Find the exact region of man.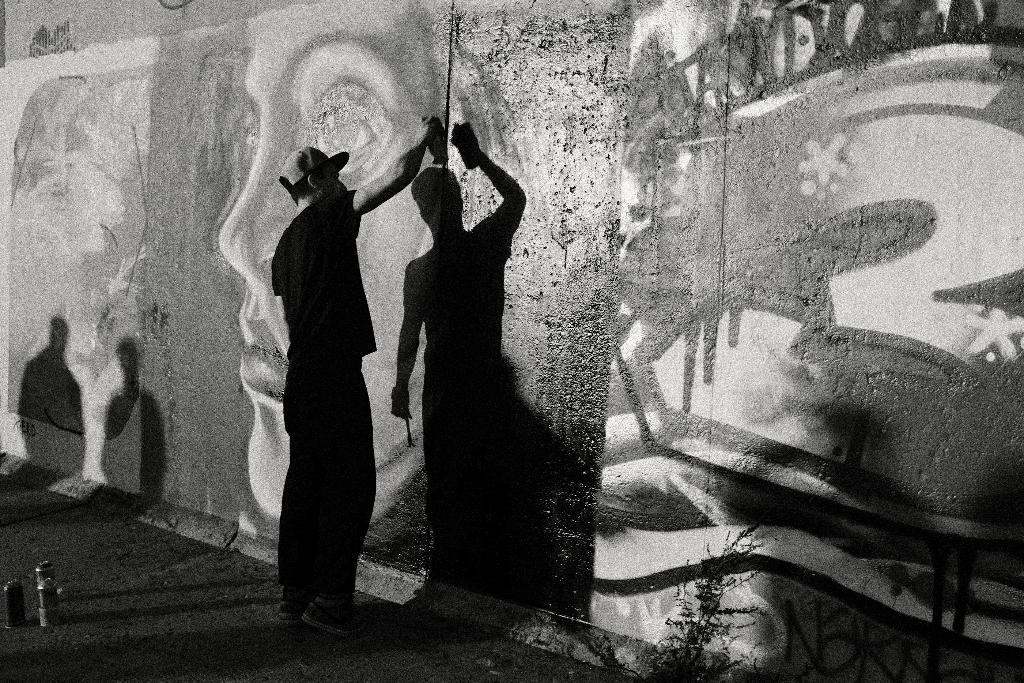
Exact region: (x1=242, y1=119, x2=406, y2=618).
